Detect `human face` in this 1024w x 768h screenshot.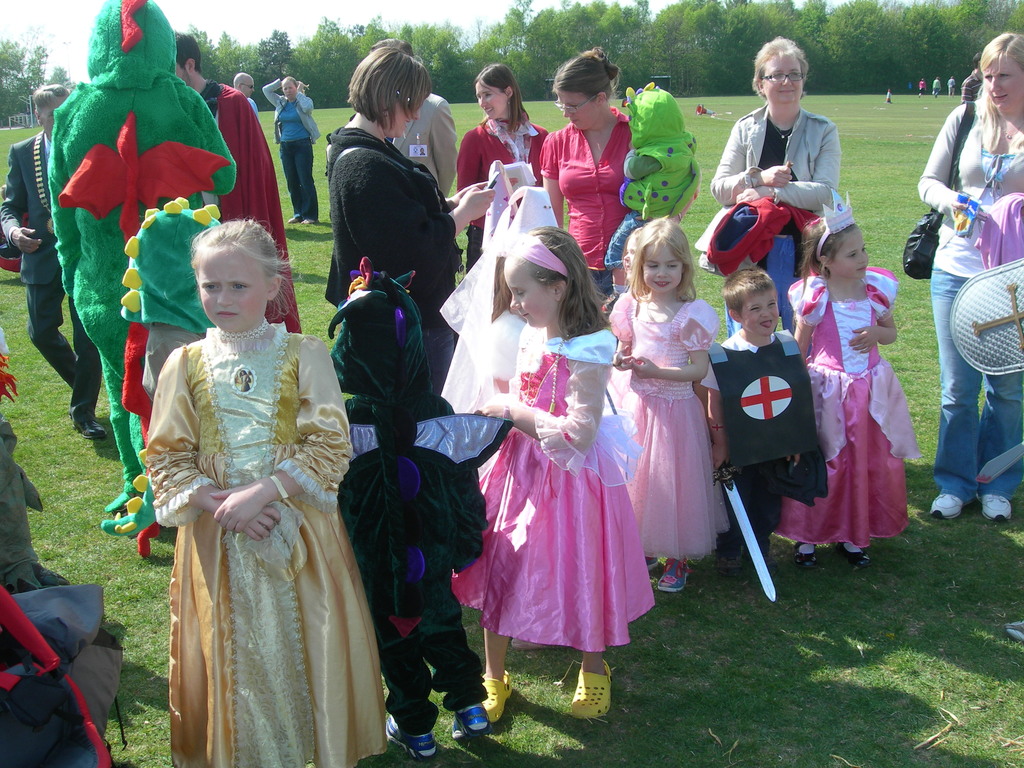
Detection: 478, 83, 505, 118.
